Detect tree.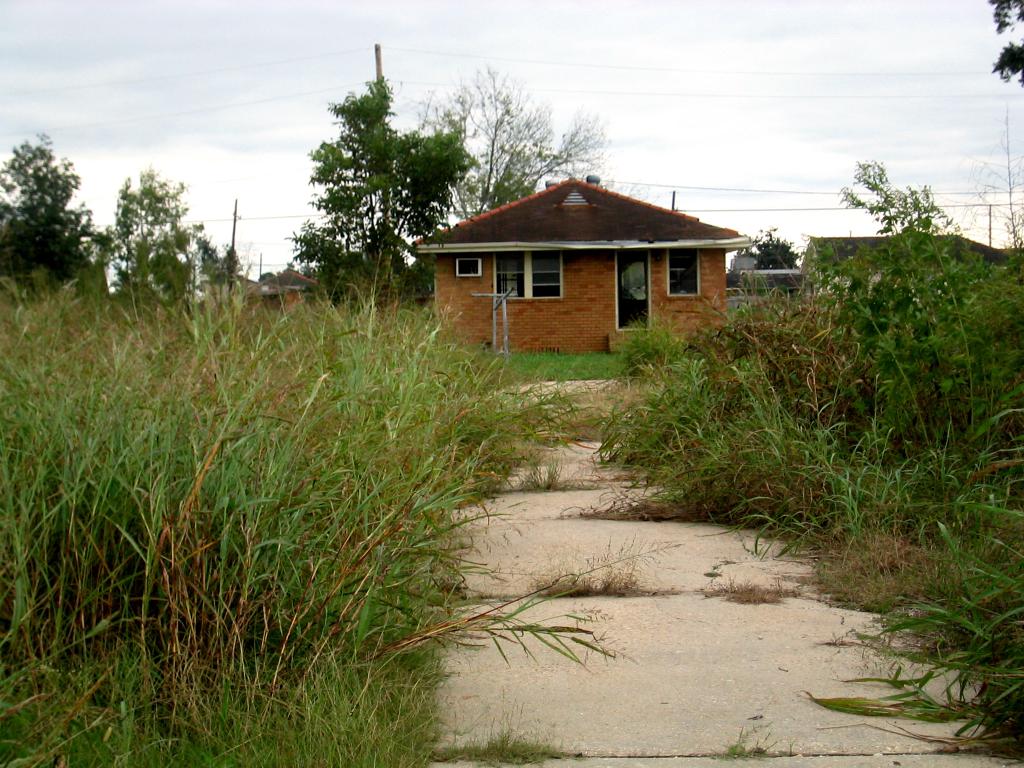
Detected at (left=416, top=54, right=605, bottom=227).
